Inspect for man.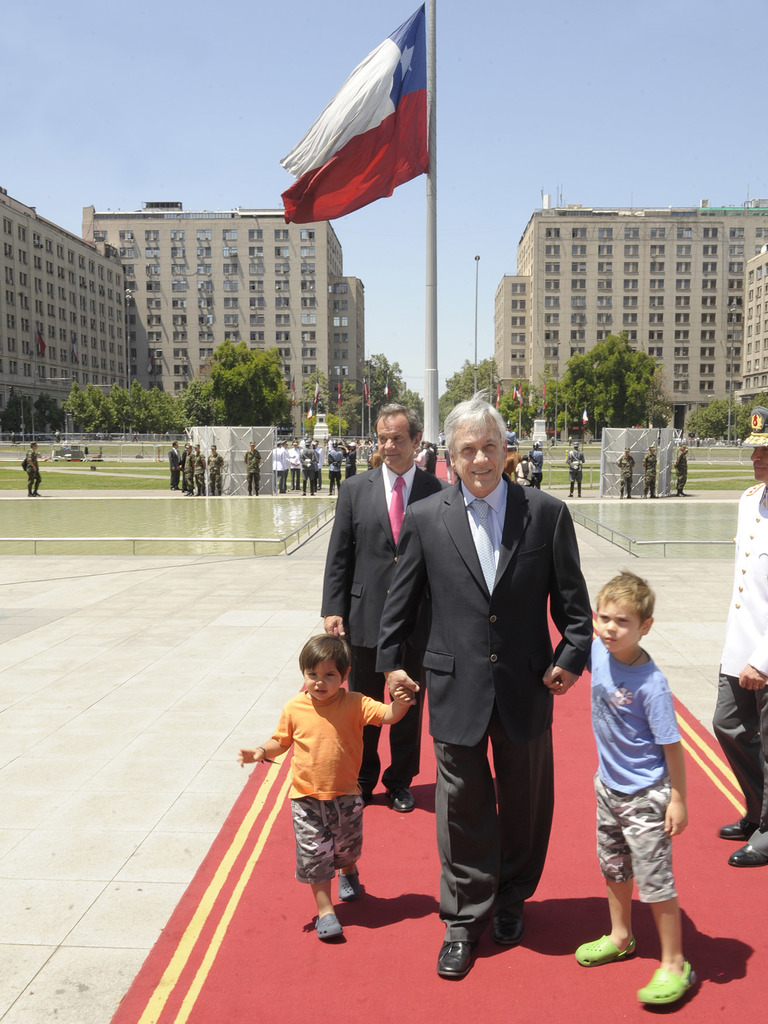
Inspection: (left=644, top=451, right=655, bottom=499).
